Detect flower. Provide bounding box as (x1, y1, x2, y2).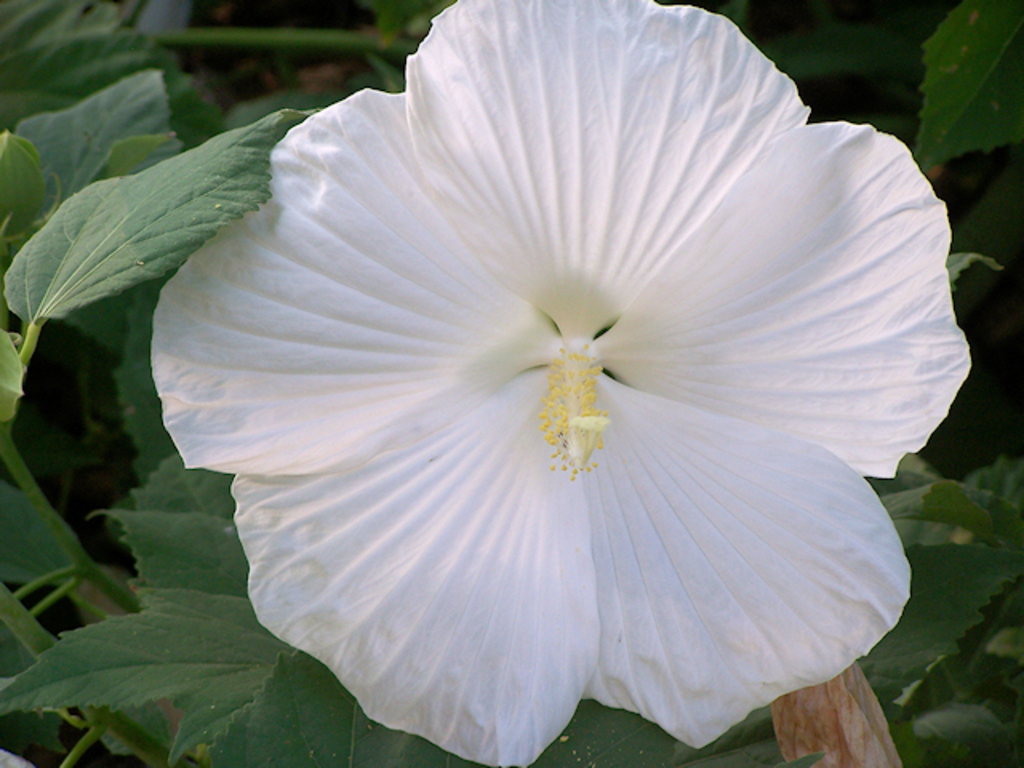
(141, 27, 946, 747).
